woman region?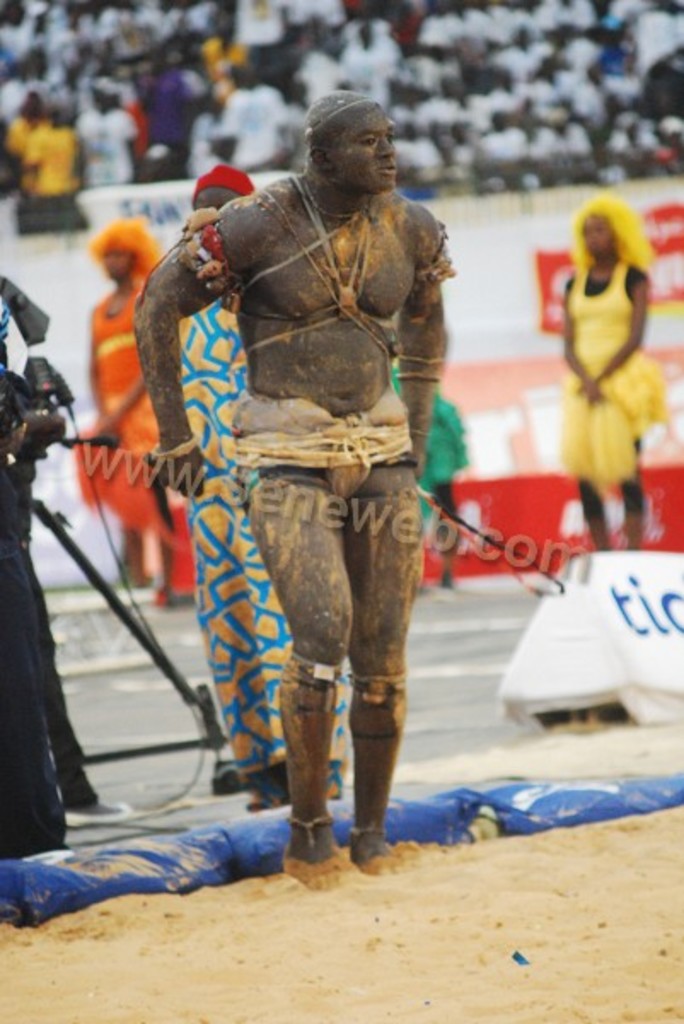
select_region(544, 157, 669, 529)
